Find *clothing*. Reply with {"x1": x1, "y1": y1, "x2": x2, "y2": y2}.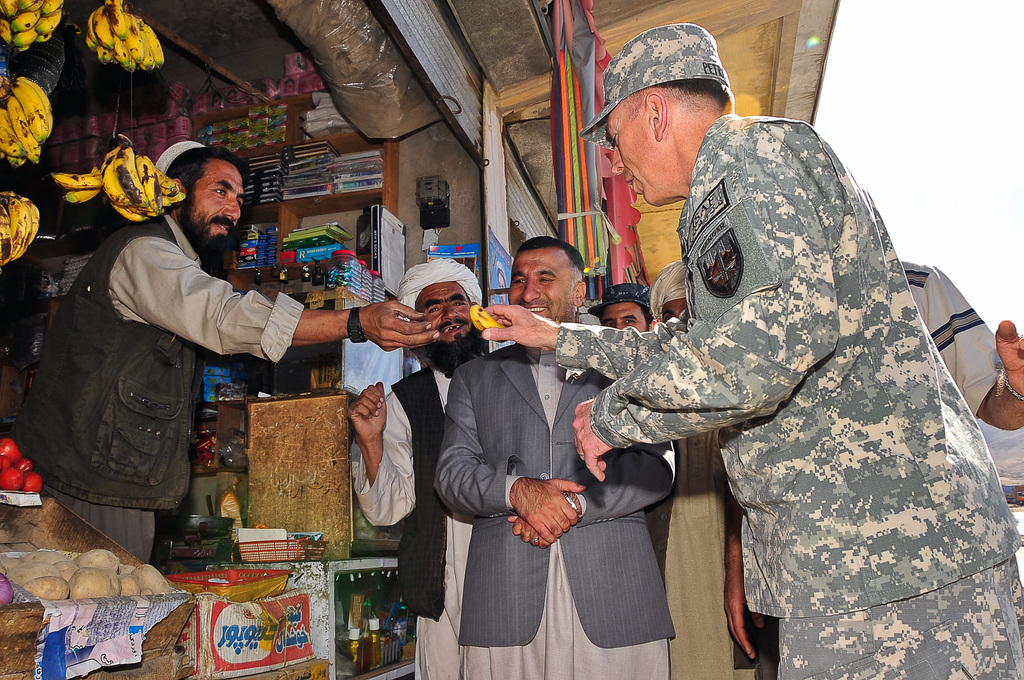
{"x1": 554, "y1": 113, "x2": 1023, "y2": 679}.
